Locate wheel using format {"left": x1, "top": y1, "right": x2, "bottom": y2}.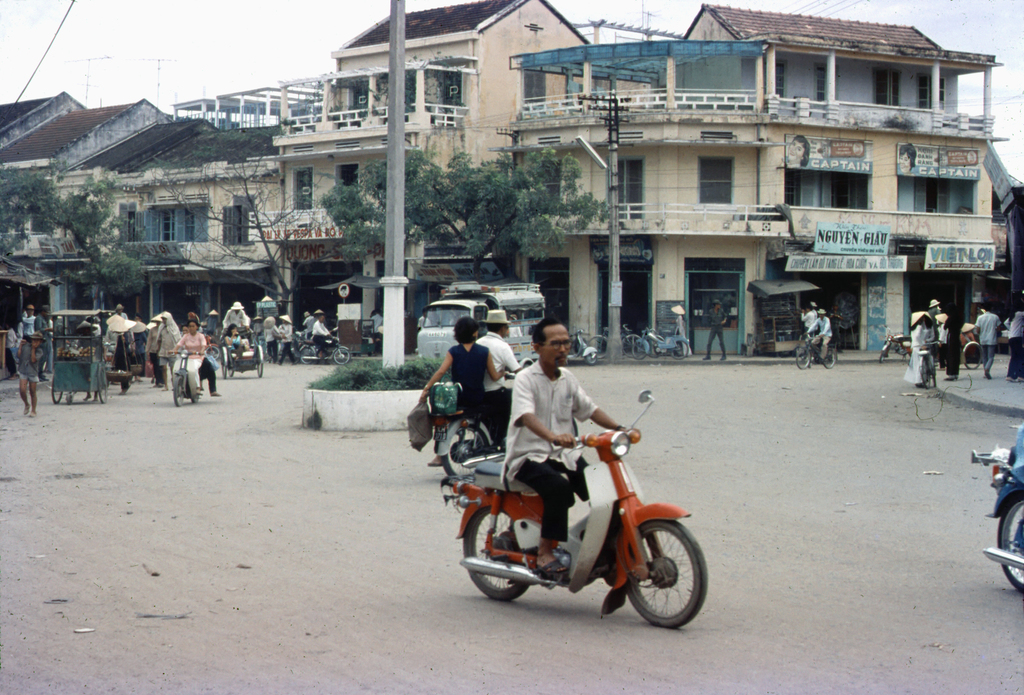
{"left": 921, "top": 356, "right": 929, "bottom": 389}.
